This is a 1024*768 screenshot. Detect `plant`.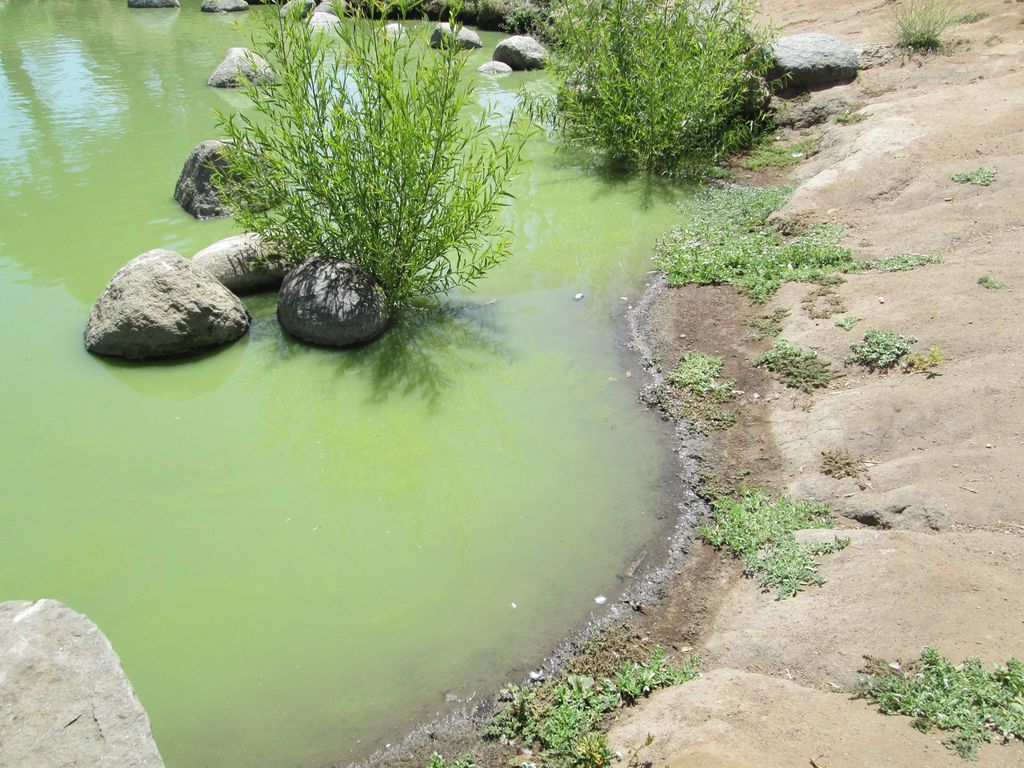
Rect(500, 0, 785, 197).
